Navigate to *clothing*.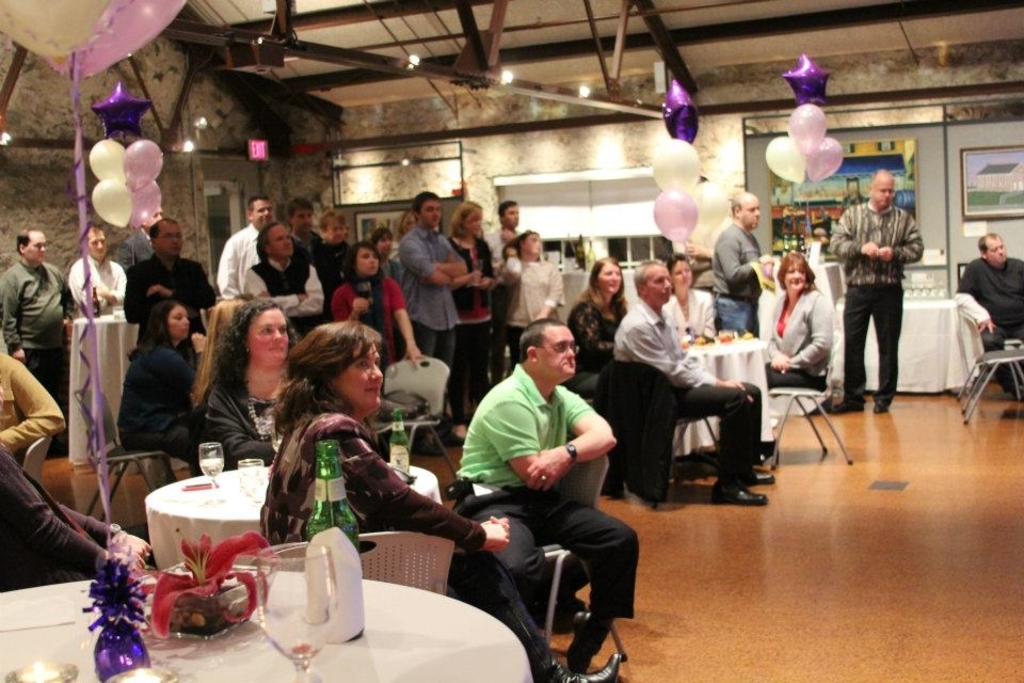
Navigation target: (825, 190, 925, 412).
